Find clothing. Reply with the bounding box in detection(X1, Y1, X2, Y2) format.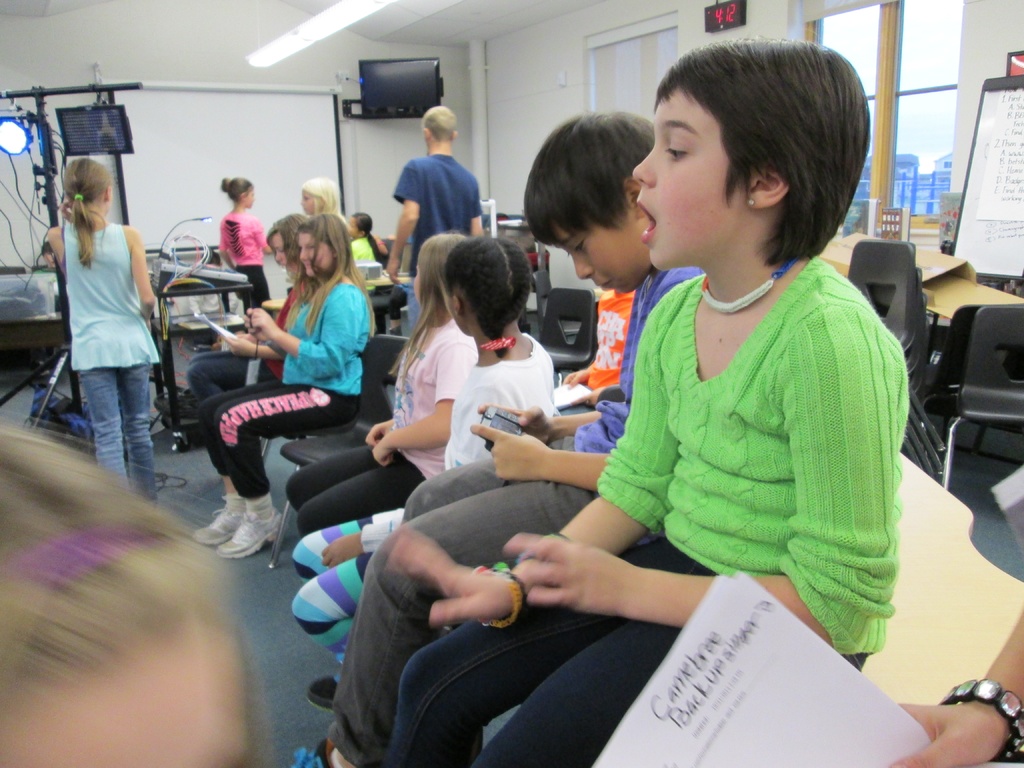
detection(287, 319, 479, 531).
